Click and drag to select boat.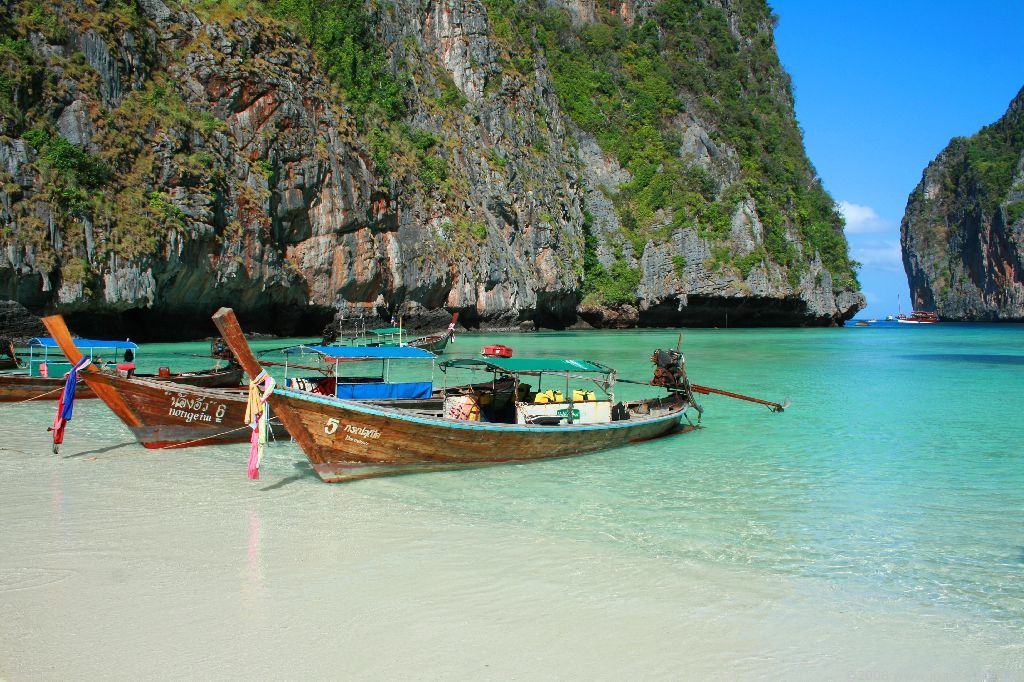
Selection: left=0, top=335, right=247, bottom=406.
